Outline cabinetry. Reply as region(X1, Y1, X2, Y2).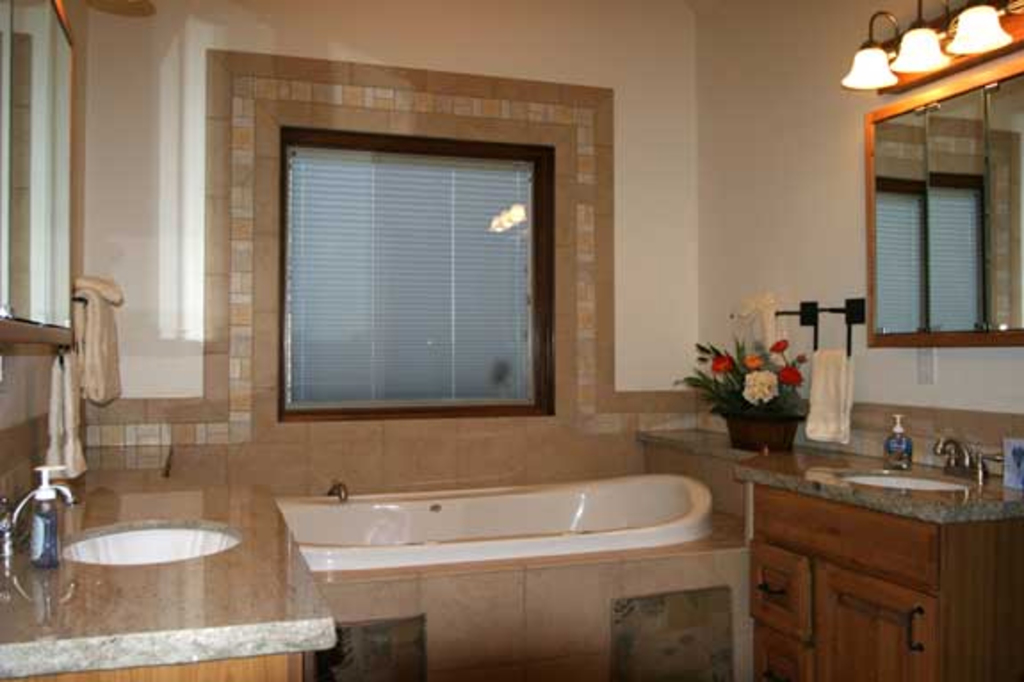
region(643, 424, 764, 522).
